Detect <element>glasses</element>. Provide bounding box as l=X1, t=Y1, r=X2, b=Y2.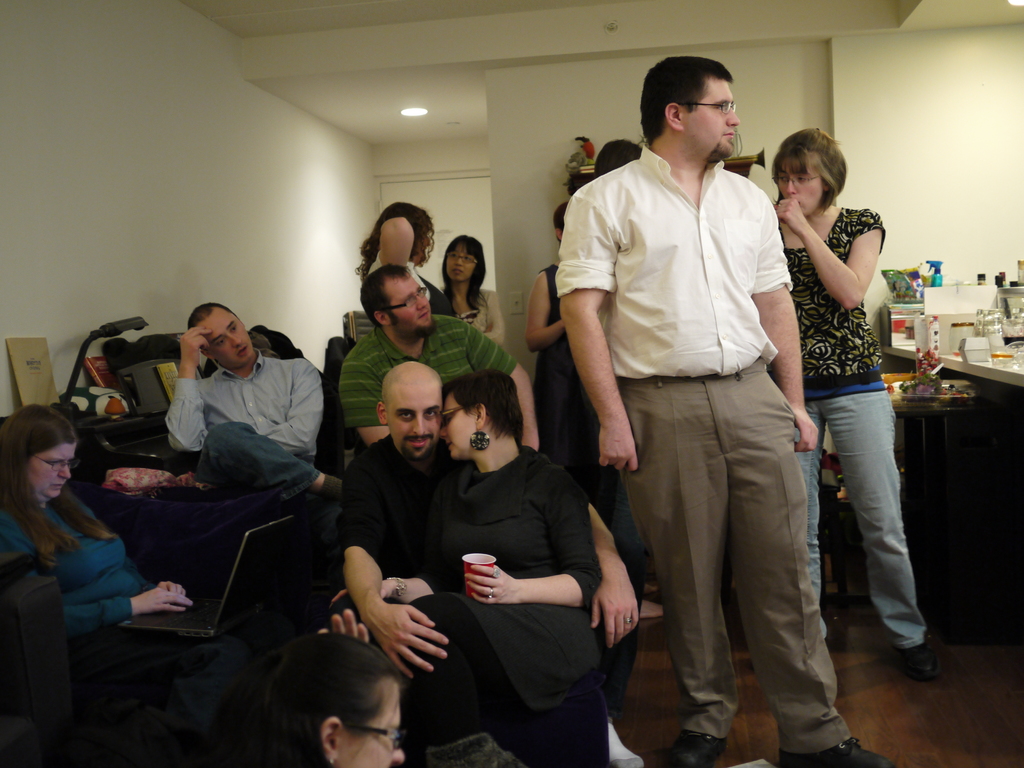
l=451, t=252, r=480, b=266.
